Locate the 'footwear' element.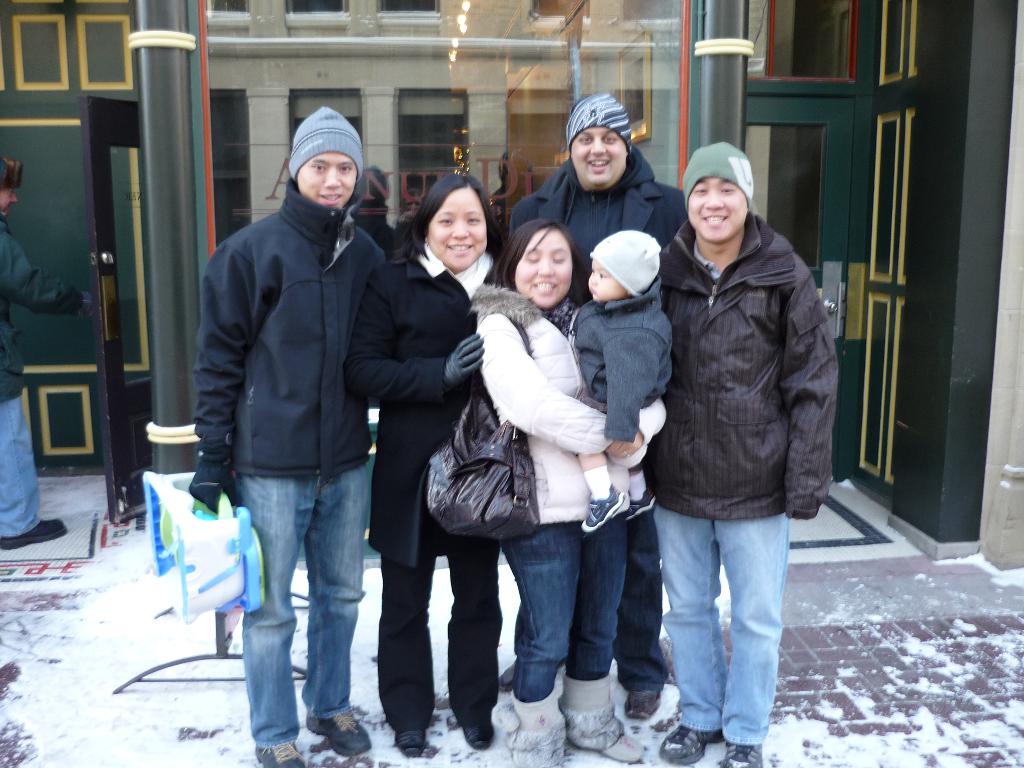
Element bbox: (x1=307, y1=710, x2=371, y2=756).
